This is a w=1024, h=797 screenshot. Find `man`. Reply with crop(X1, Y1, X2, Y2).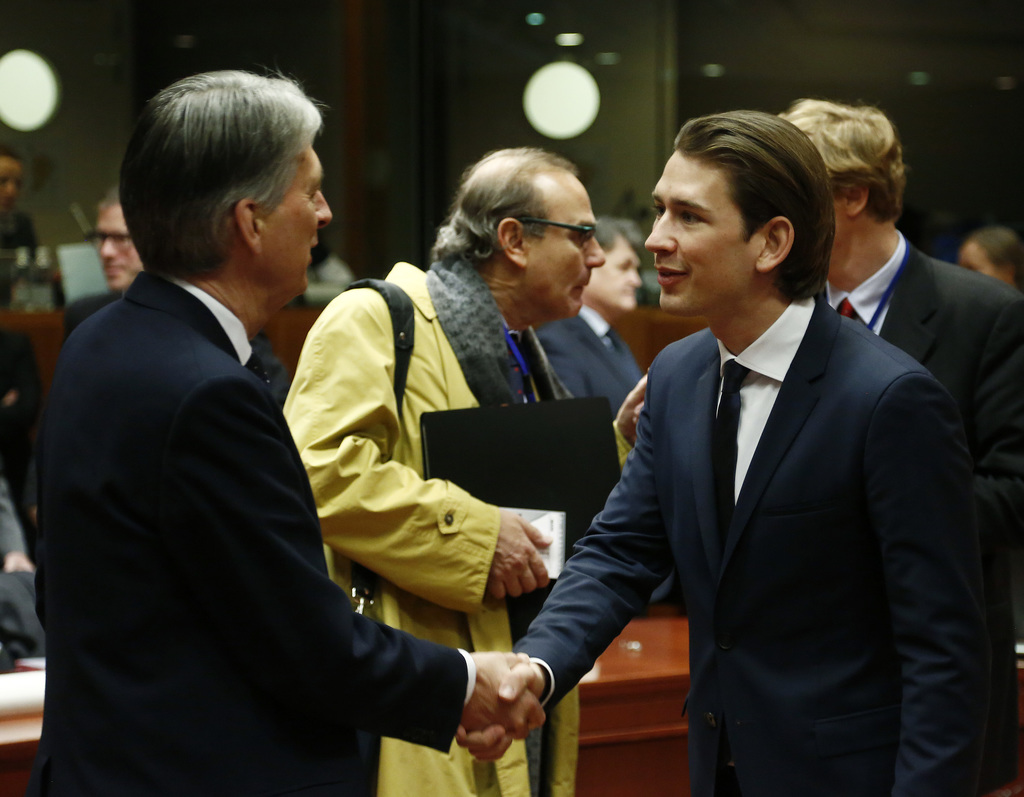
crop(542, 217, 666, 432).
